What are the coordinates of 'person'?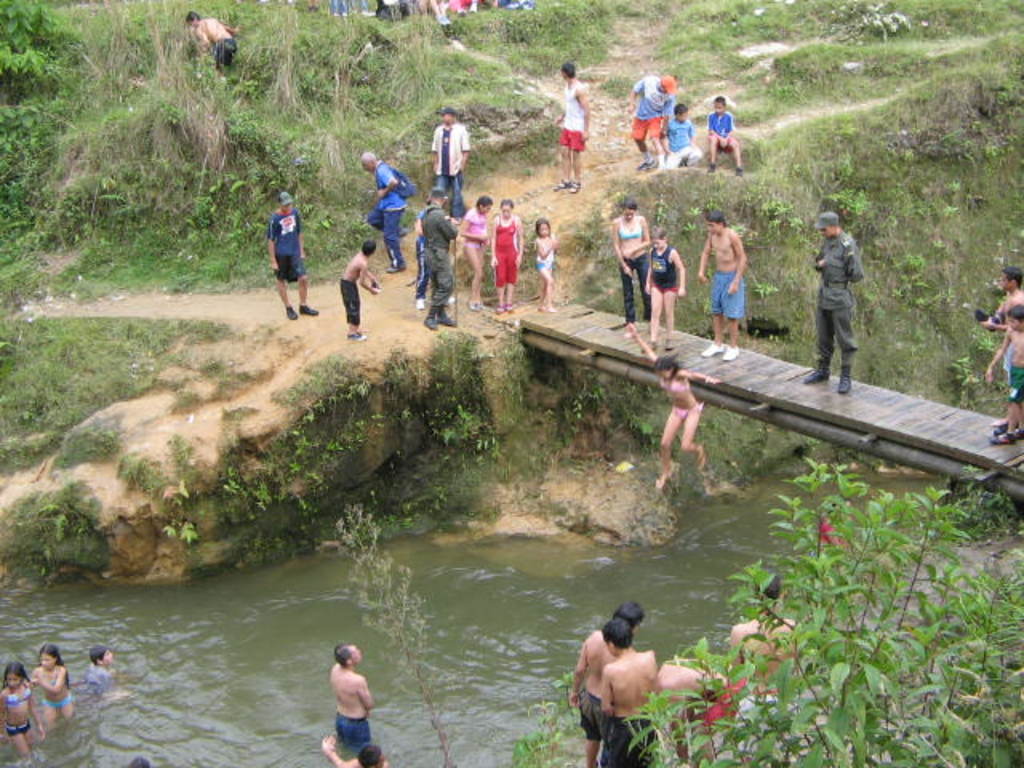
x1=982 y1=264 x2=1022 y2=429.
